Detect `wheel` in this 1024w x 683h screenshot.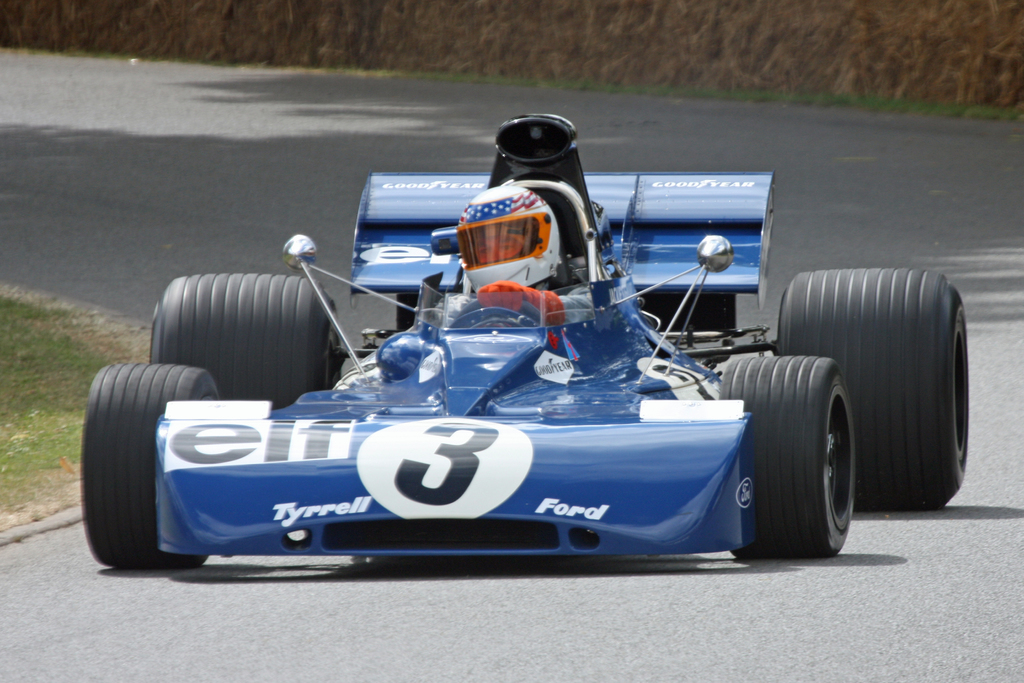
Detection: <bbox>777, 270, 970, 508</bbox>.
